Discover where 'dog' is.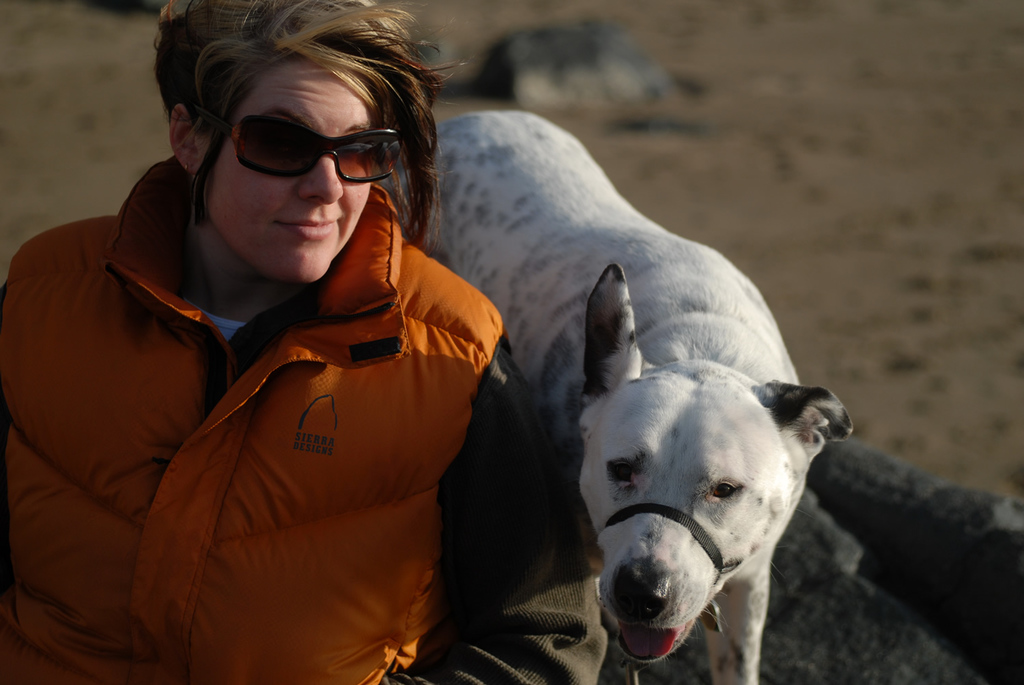
Discovered at 371,108,854,684.
